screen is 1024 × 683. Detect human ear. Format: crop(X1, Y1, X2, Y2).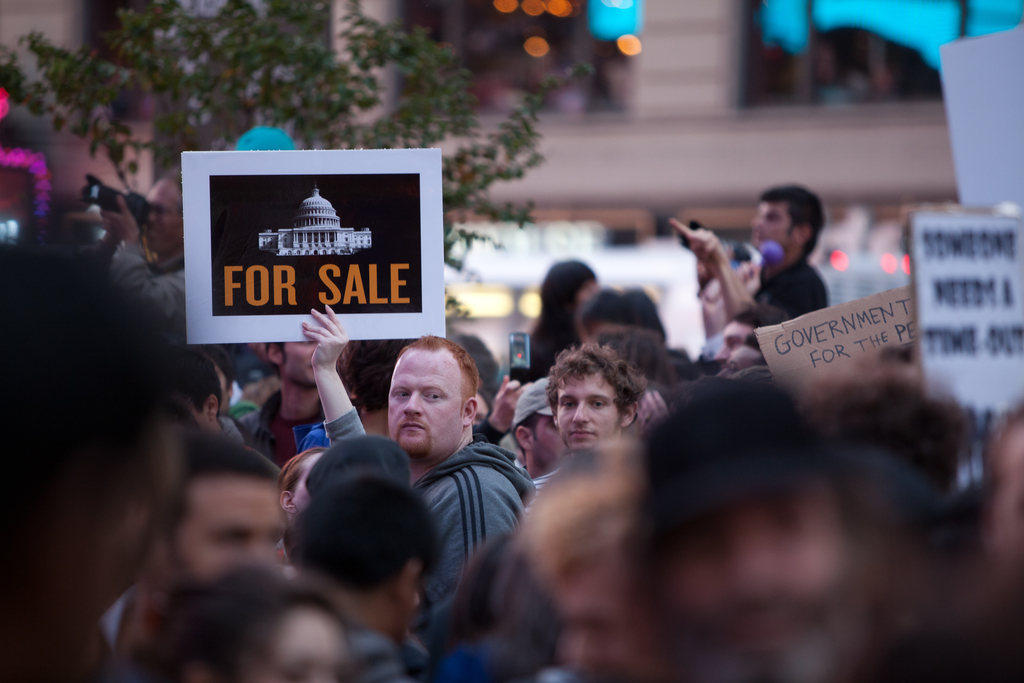
crop(515, 427, 535, 450).
